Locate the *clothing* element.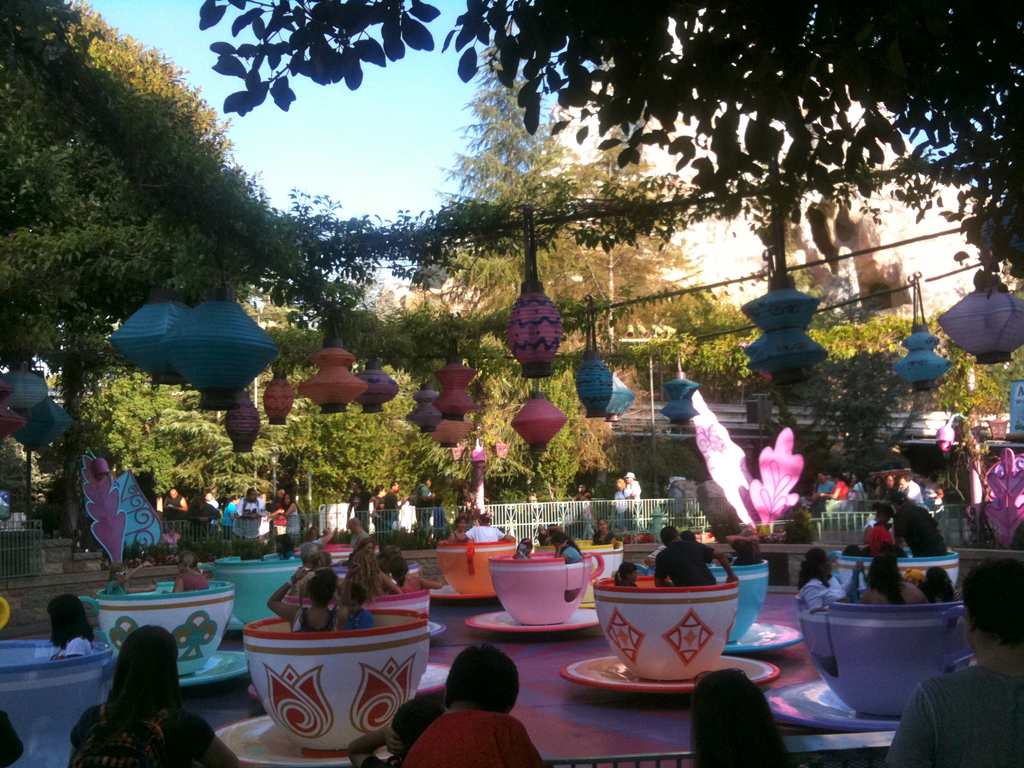
Element bbox: [x1=863, y1=520, x2=895, y2=544].
